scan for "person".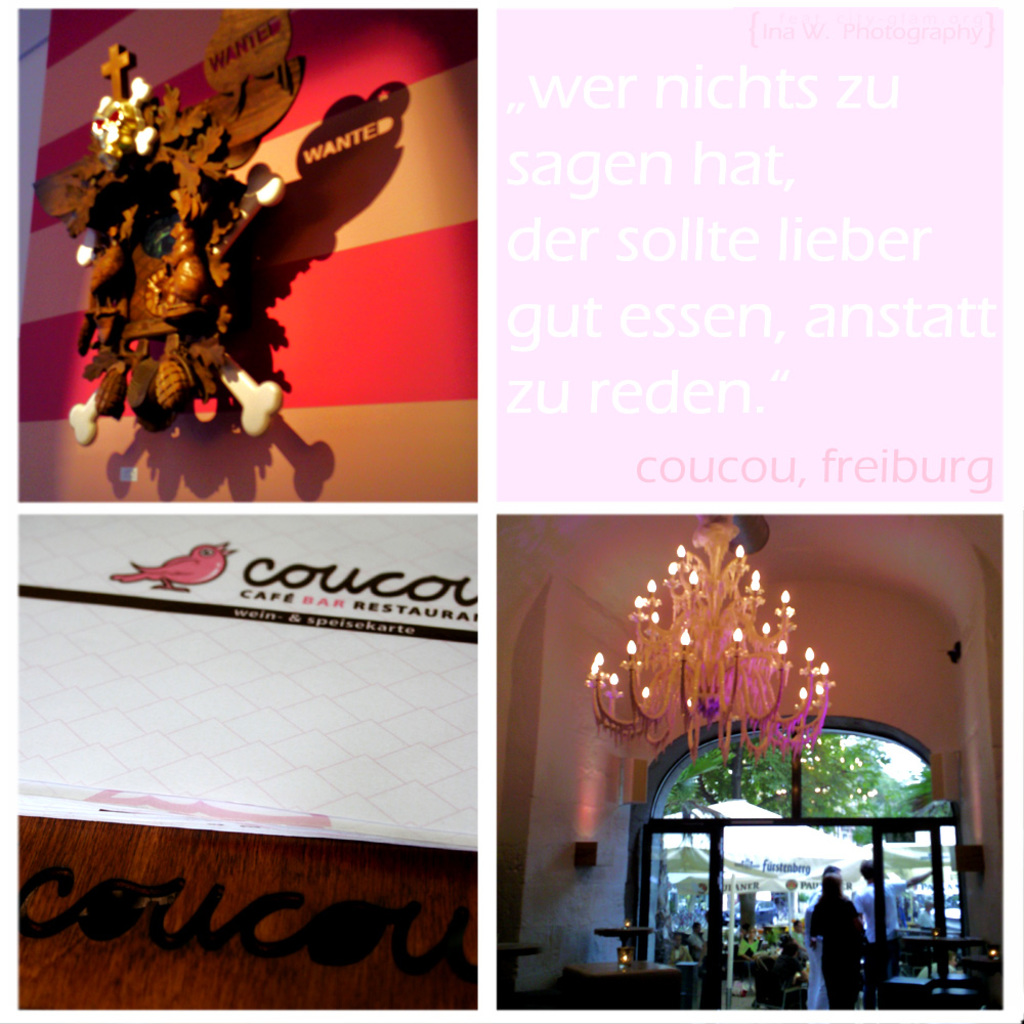
Scan result: <box>810,872,868,1009</box>.
